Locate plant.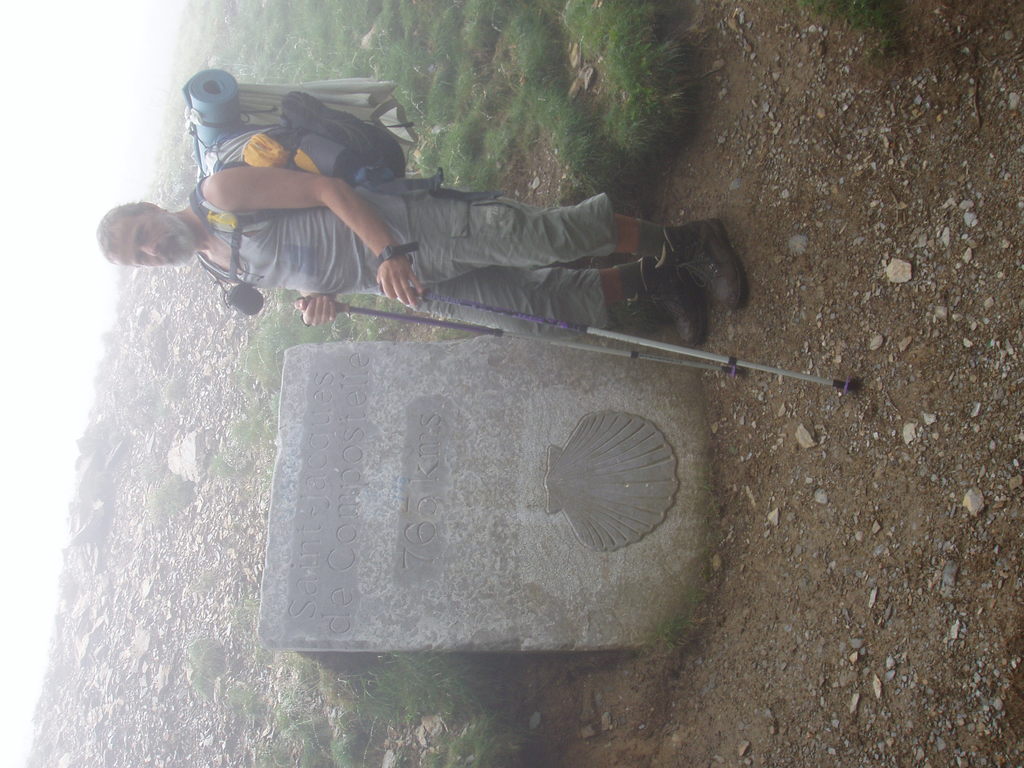
Bounding box: bbox(642, 576, 700, 653).
